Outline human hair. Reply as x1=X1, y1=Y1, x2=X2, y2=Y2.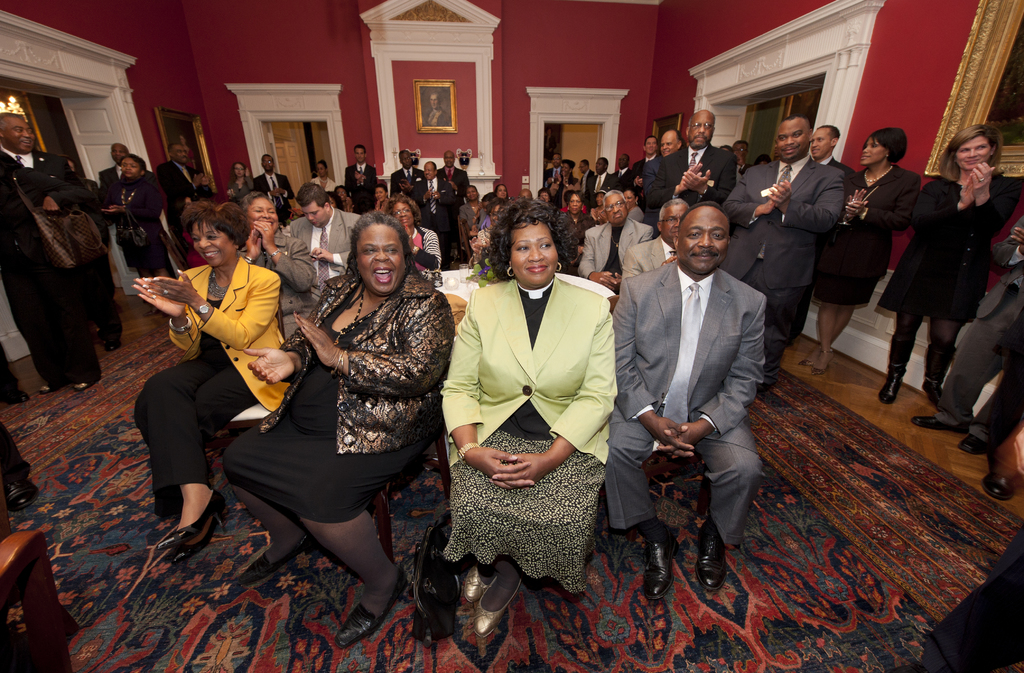
x1=673, y1=129, x2=684, y2=142.
